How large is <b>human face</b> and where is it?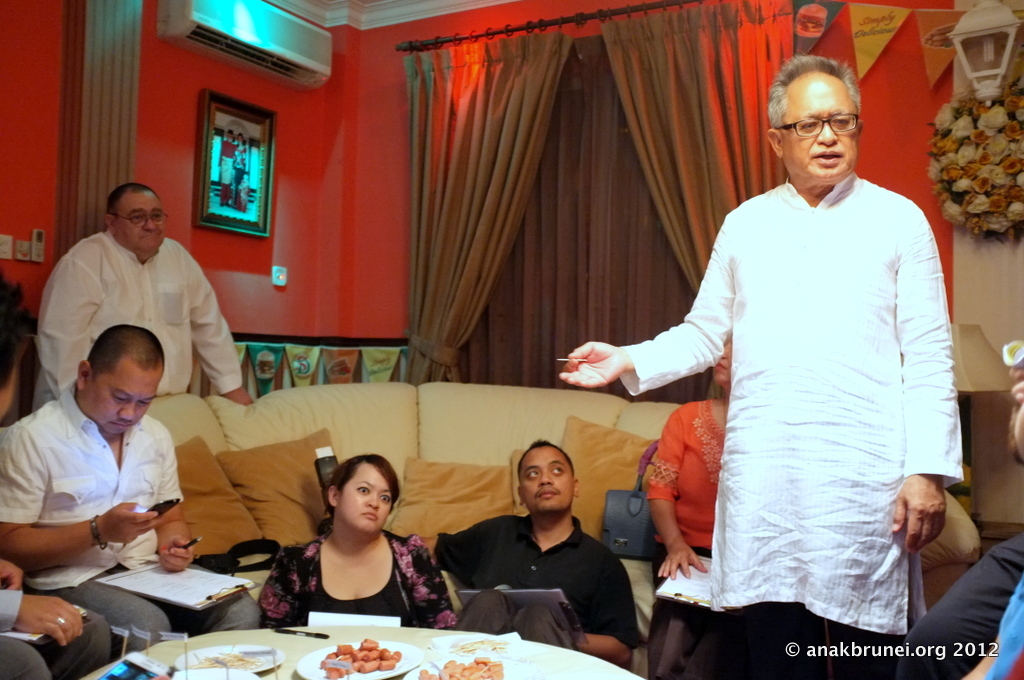
Bounding box: select_region(86, 349, 164, 443).
